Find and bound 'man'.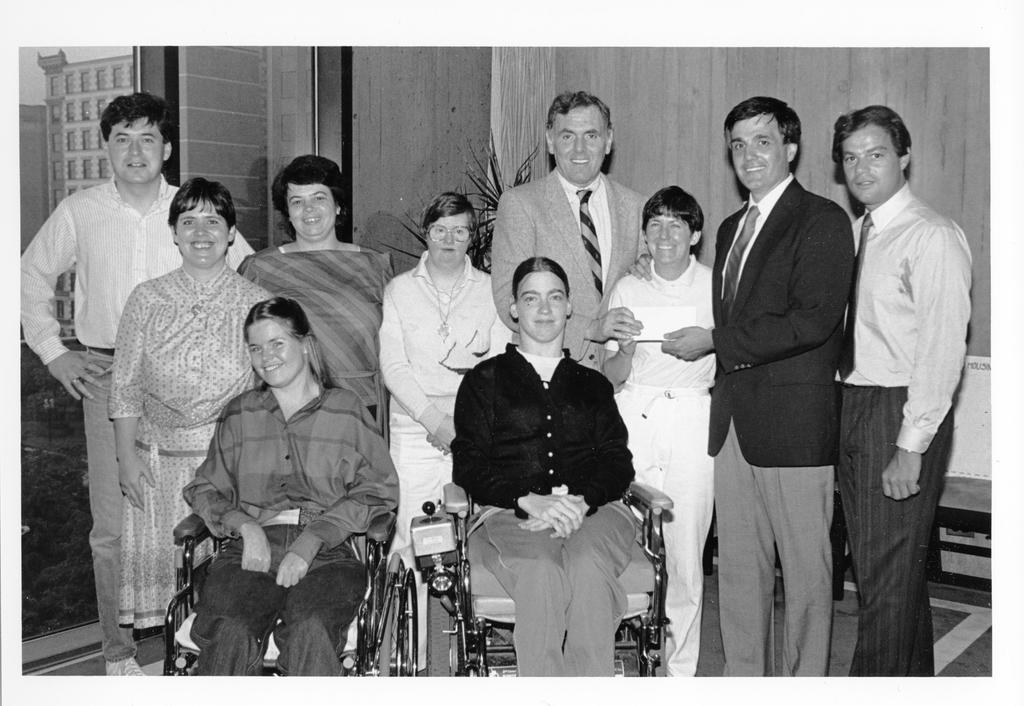
Bound: x1=668, y1=100, x2=862, y2=670.
